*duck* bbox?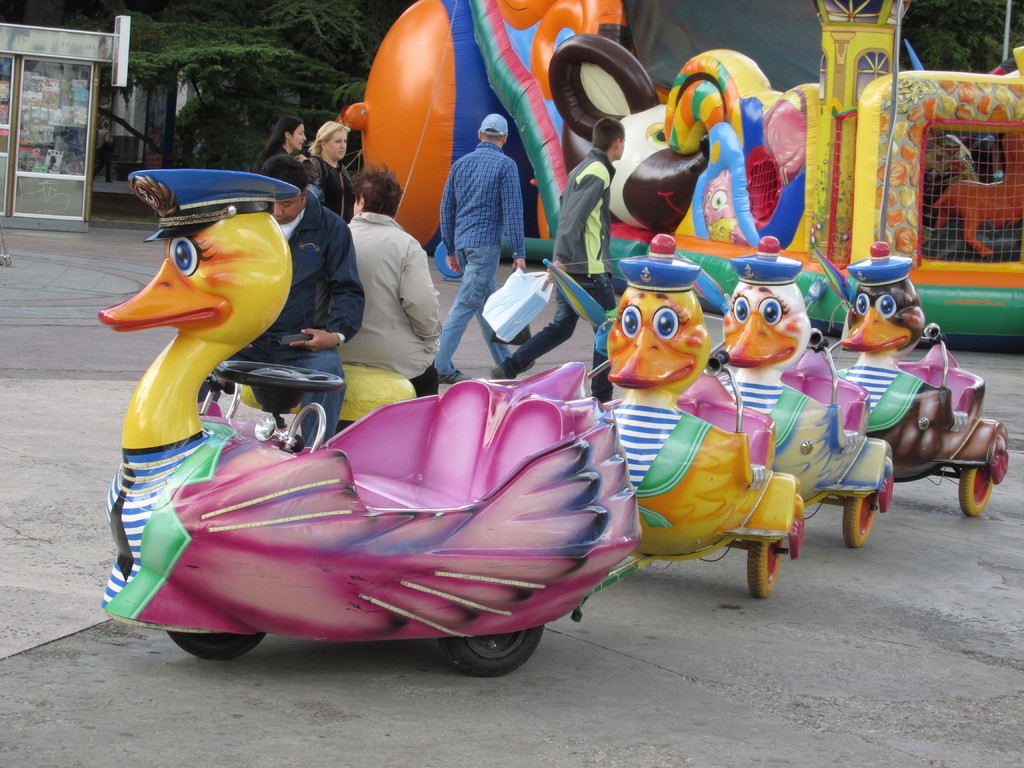
[606, 232, 807, 598]
